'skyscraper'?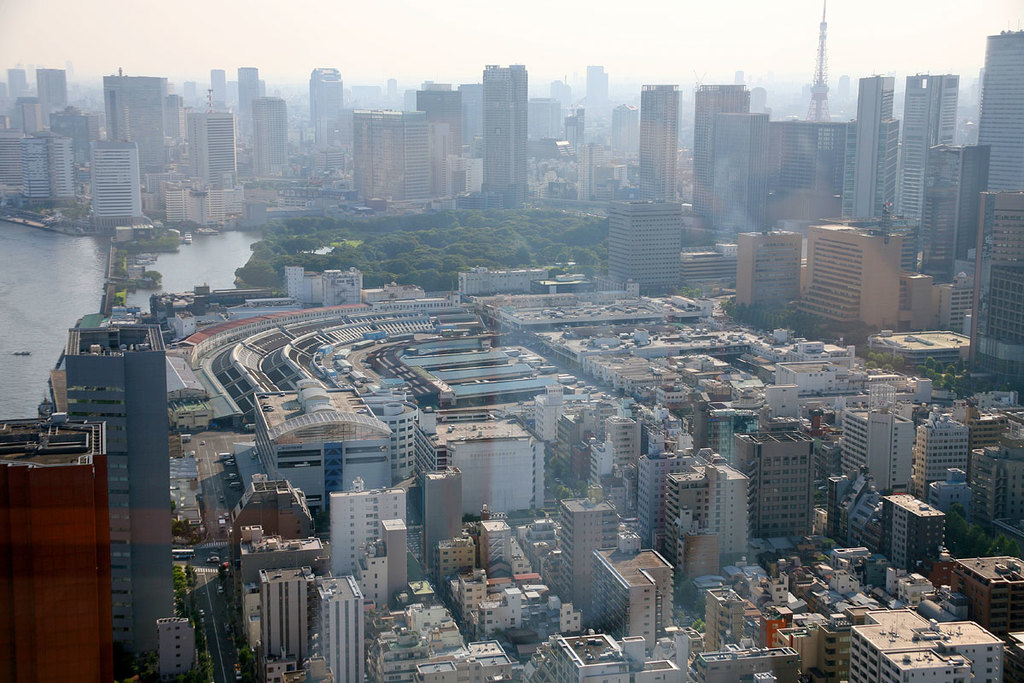
[484,58,538,213]
